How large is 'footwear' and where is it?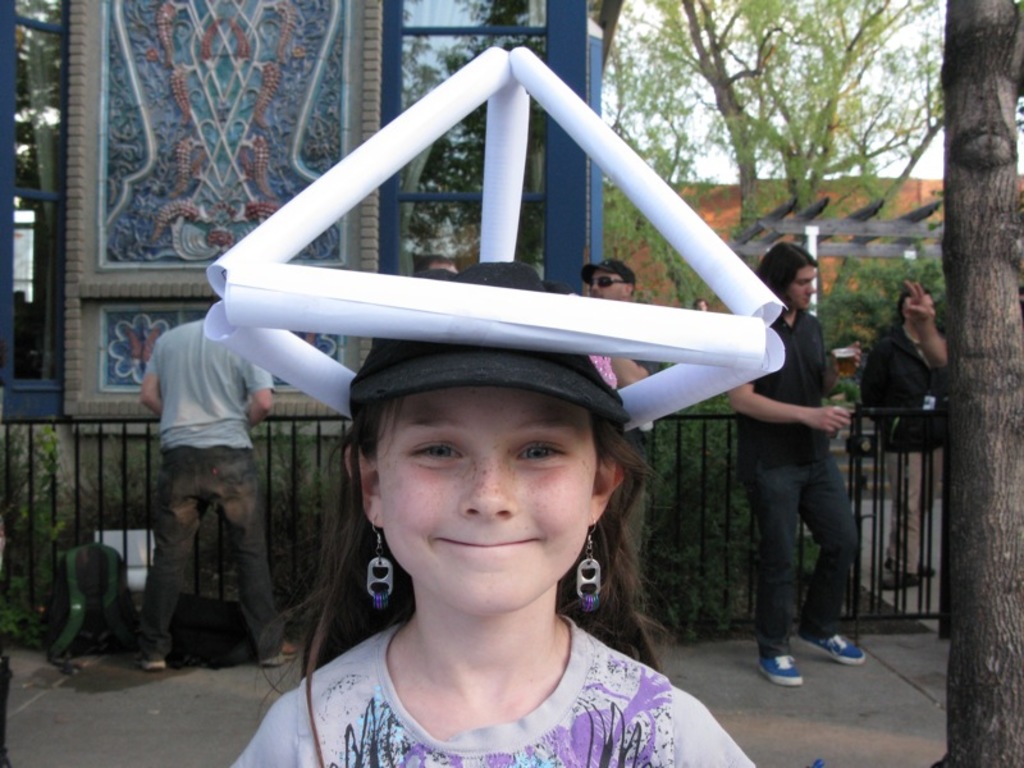
Bounding box: <box>145,658,161,673</box>.
